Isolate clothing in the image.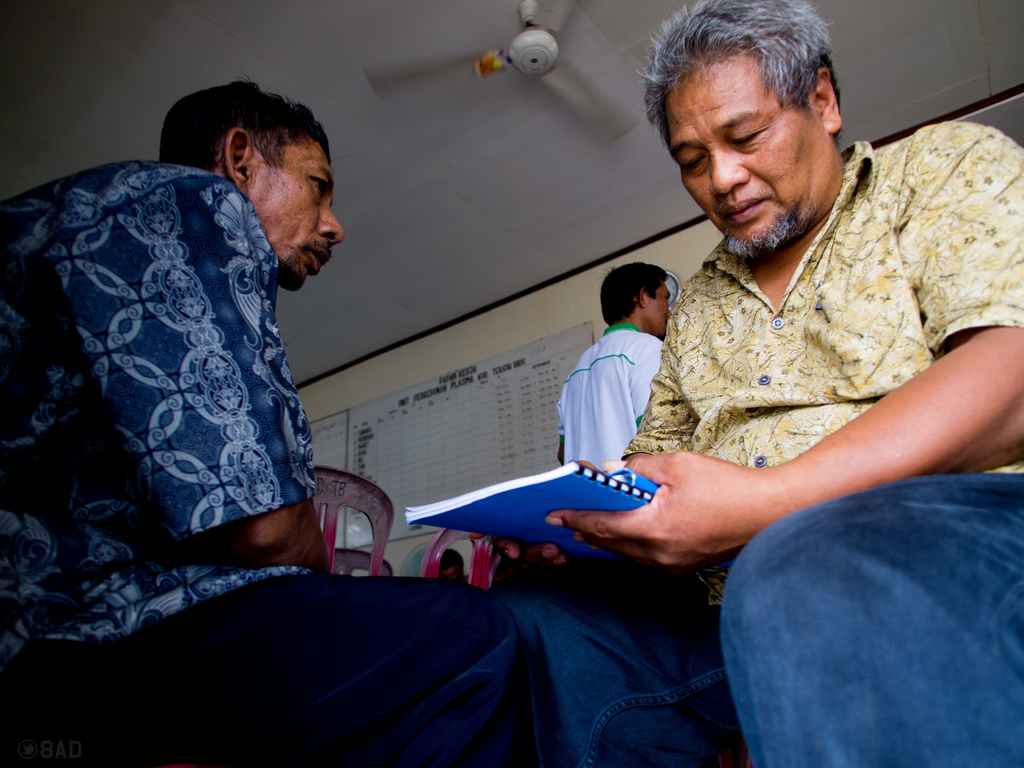
Isolated region: 546 289 677 481.
